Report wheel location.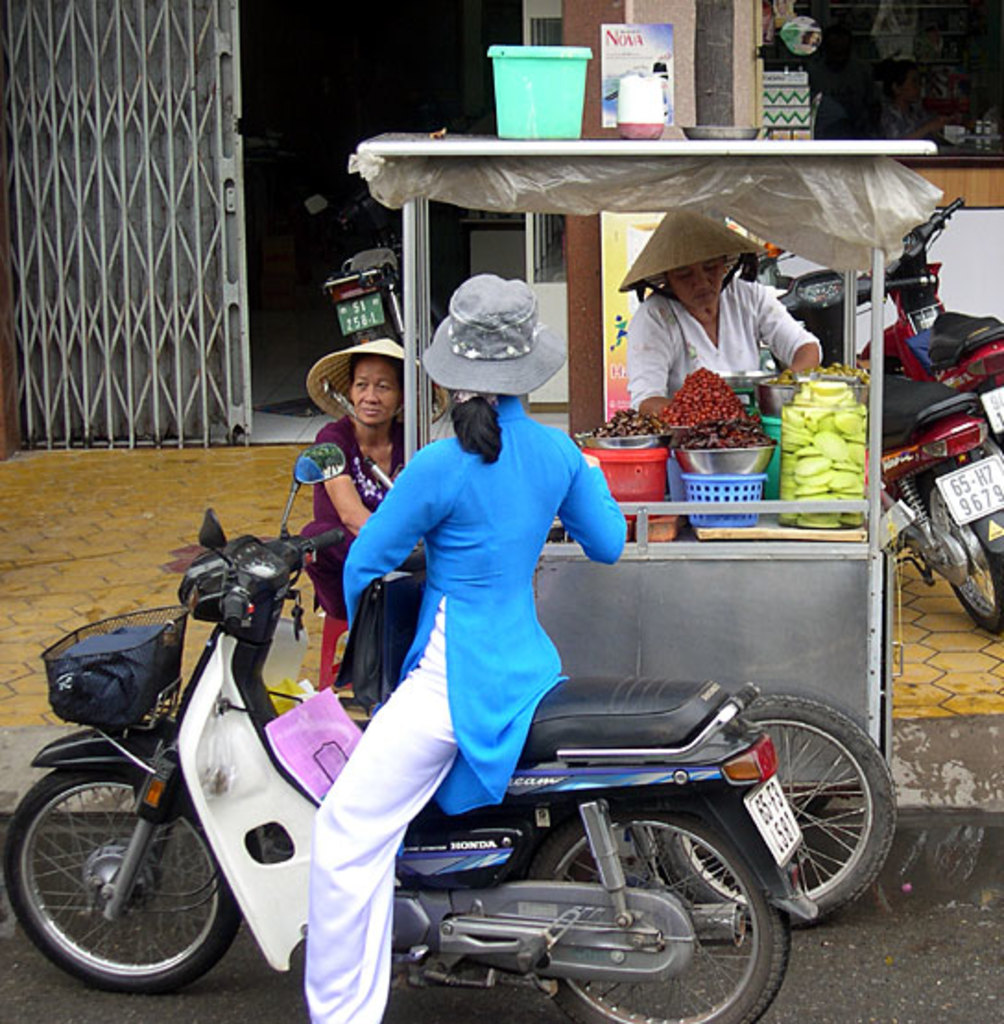
Report: region(0, 768, 247, 998).
